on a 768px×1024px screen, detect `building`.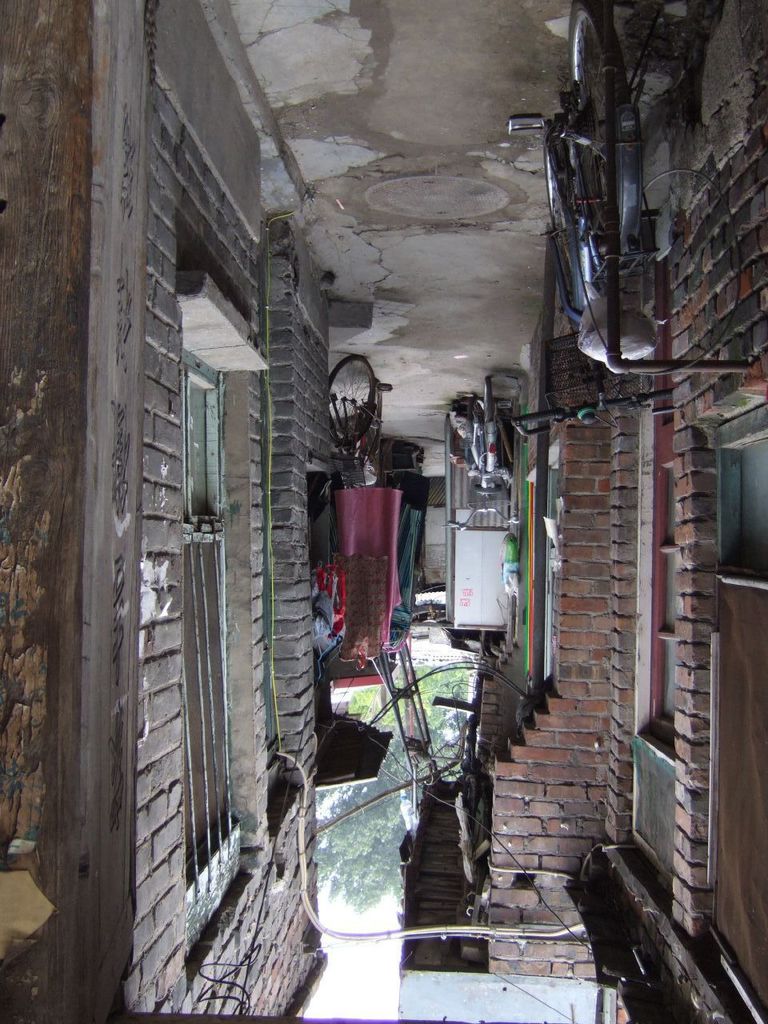
[0,0,330,1023].
